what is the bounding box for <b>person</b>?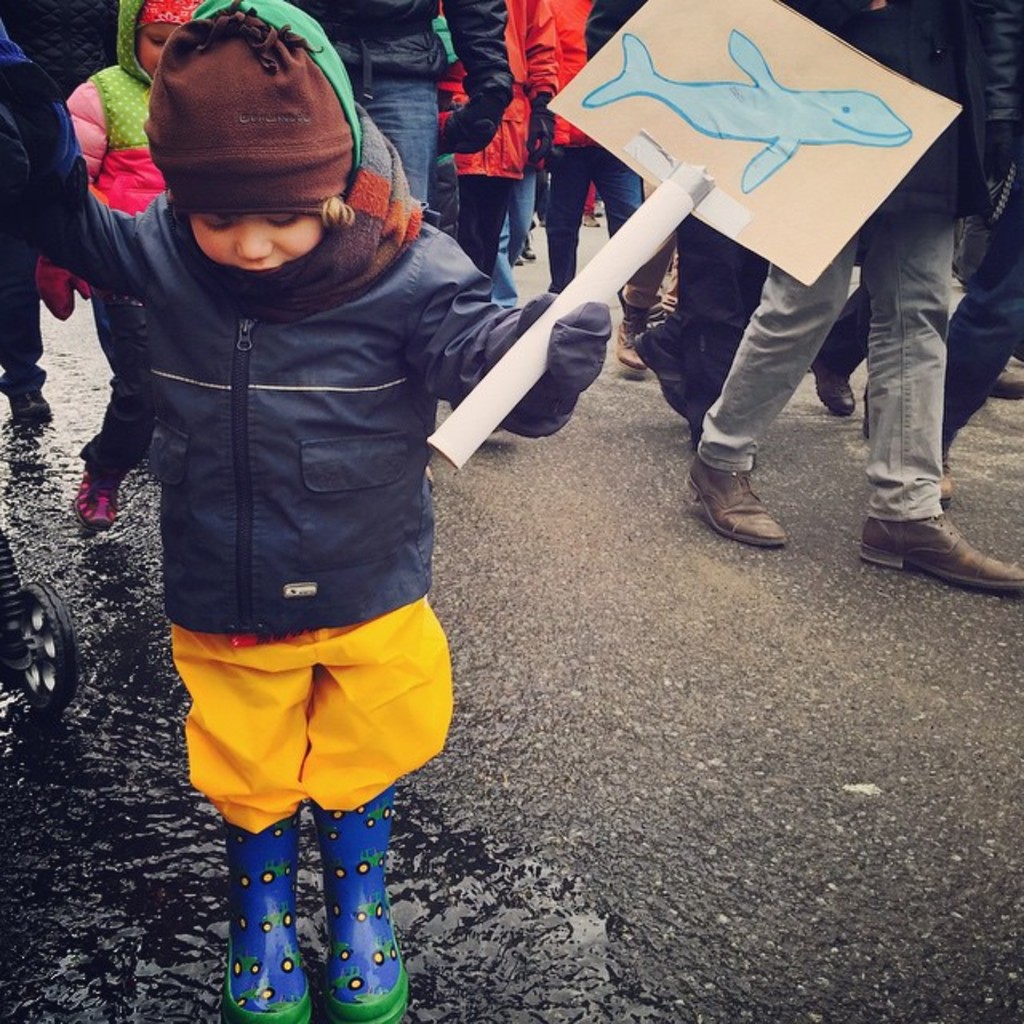
{"left": 0, "top": 6, "right": 42, "bottom": 432}.
